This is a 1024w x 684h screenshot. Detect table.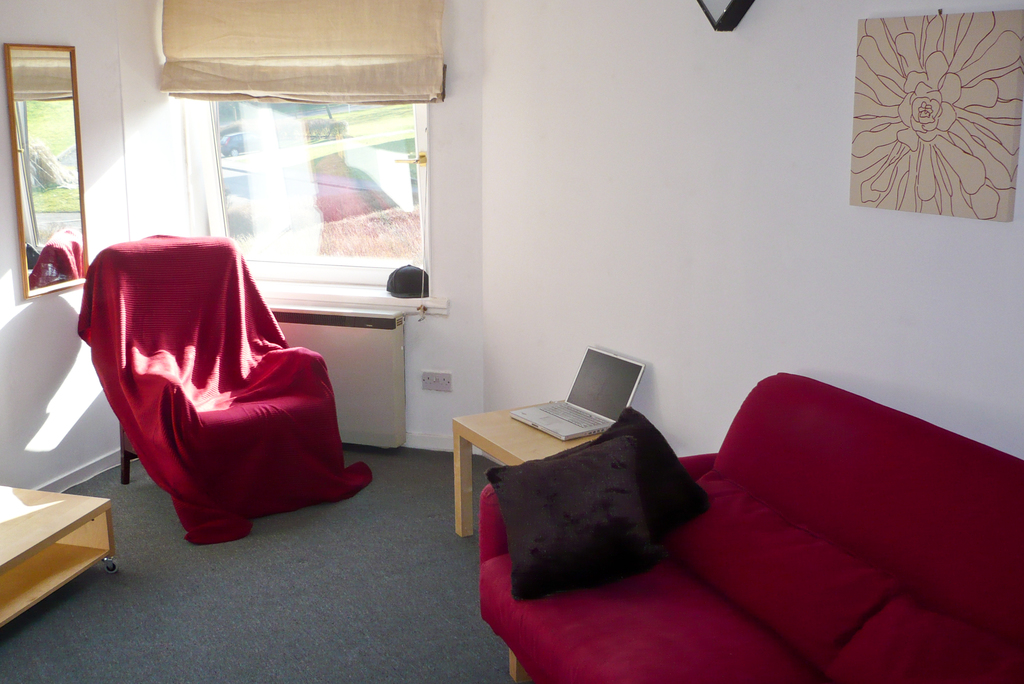
Rect(0, 475, 116, 637).
